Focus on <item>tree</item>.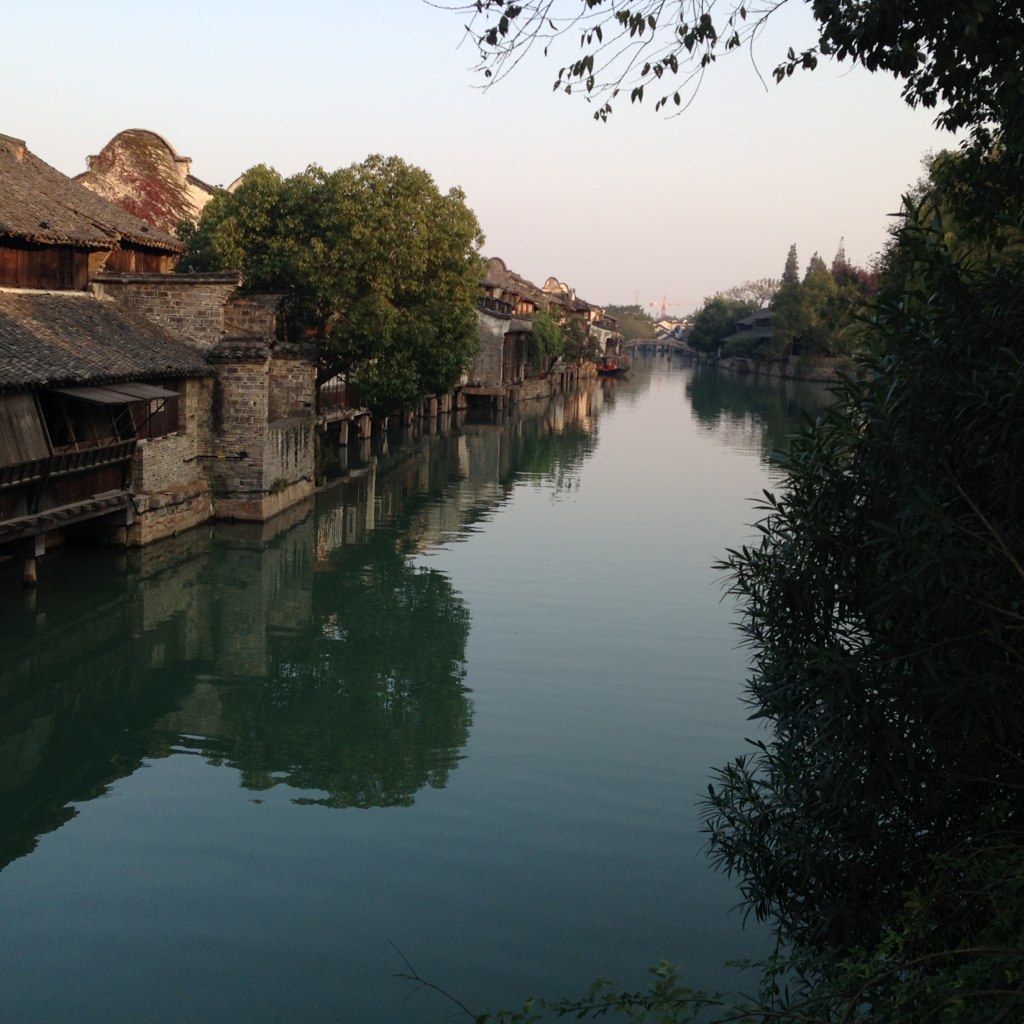
Focused at (429, 0, 1023, 165).
